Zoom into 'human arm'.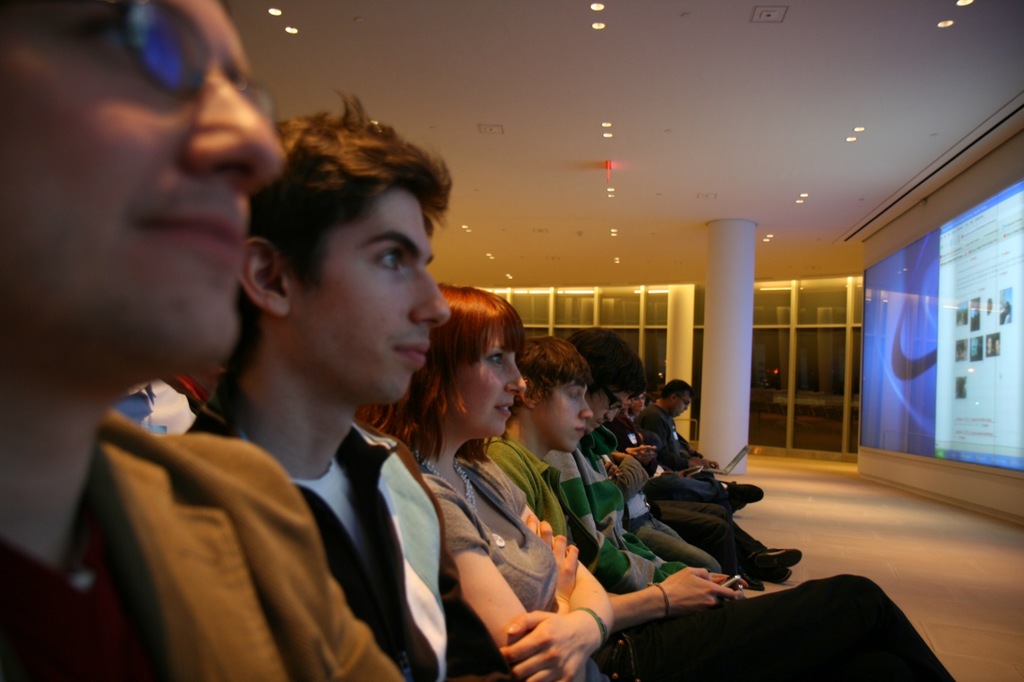
Zoom target: l=588, t=564, r=756, b=640.
